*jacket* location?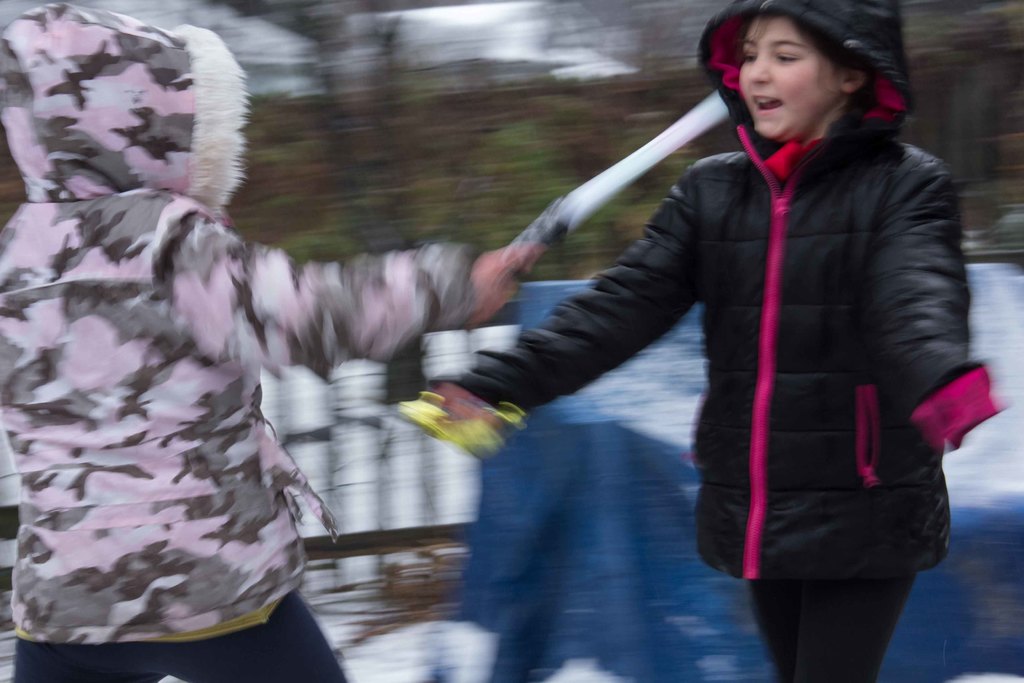
456, 0, 969, 576
